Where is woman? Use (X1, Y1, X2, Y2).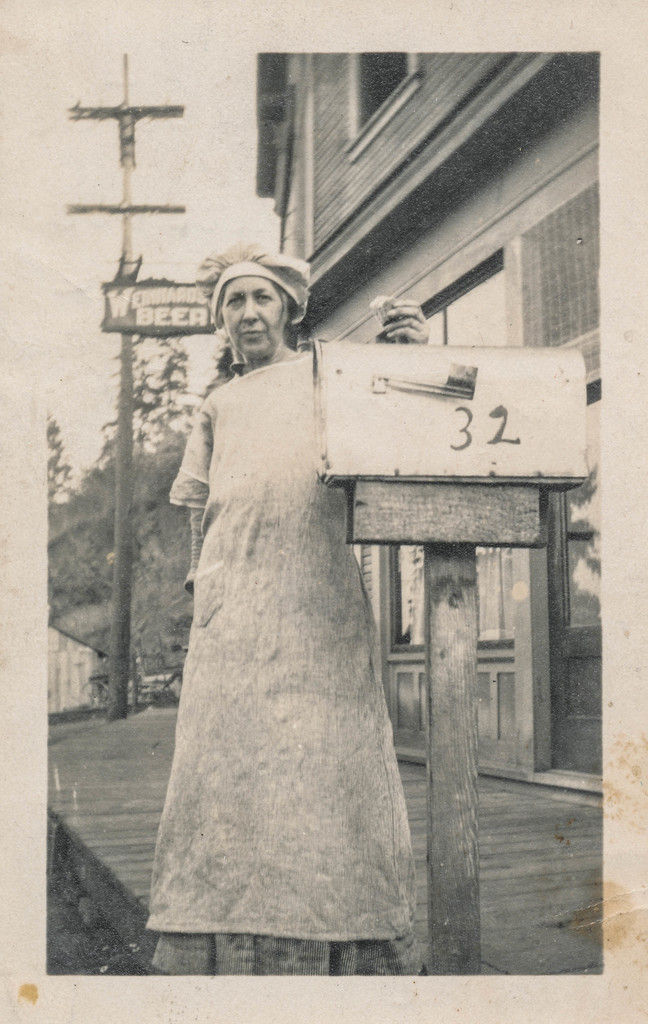
(138, 240, 458, 954).
